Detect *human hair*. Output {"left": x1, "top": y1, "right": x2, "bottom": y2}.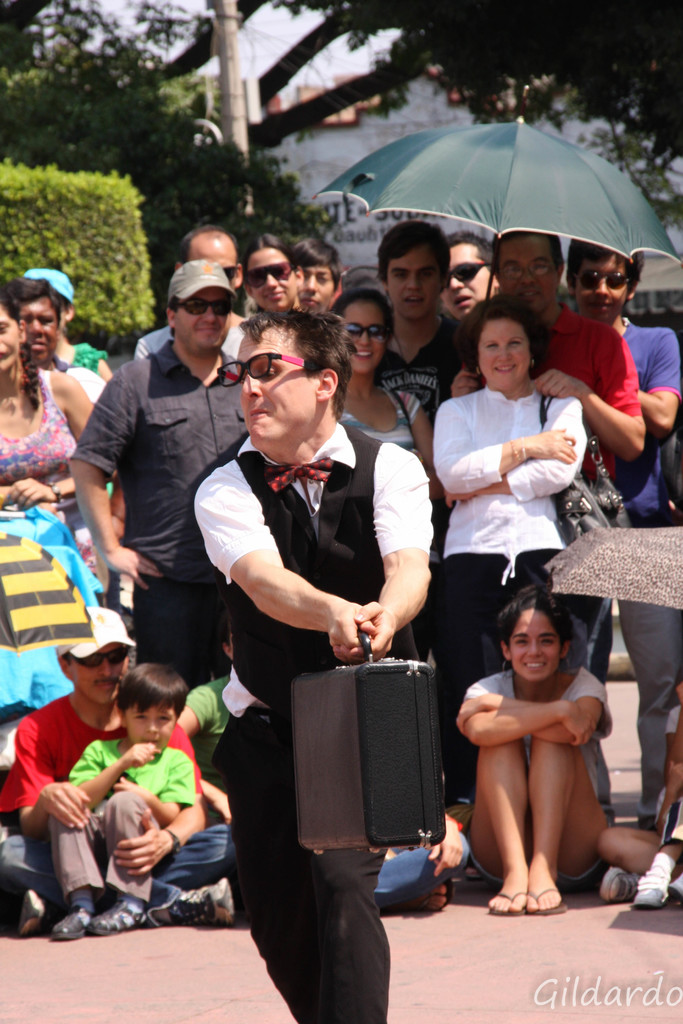
{"left": 331, "top": 287, "right": 395, "bottom": 346}.
